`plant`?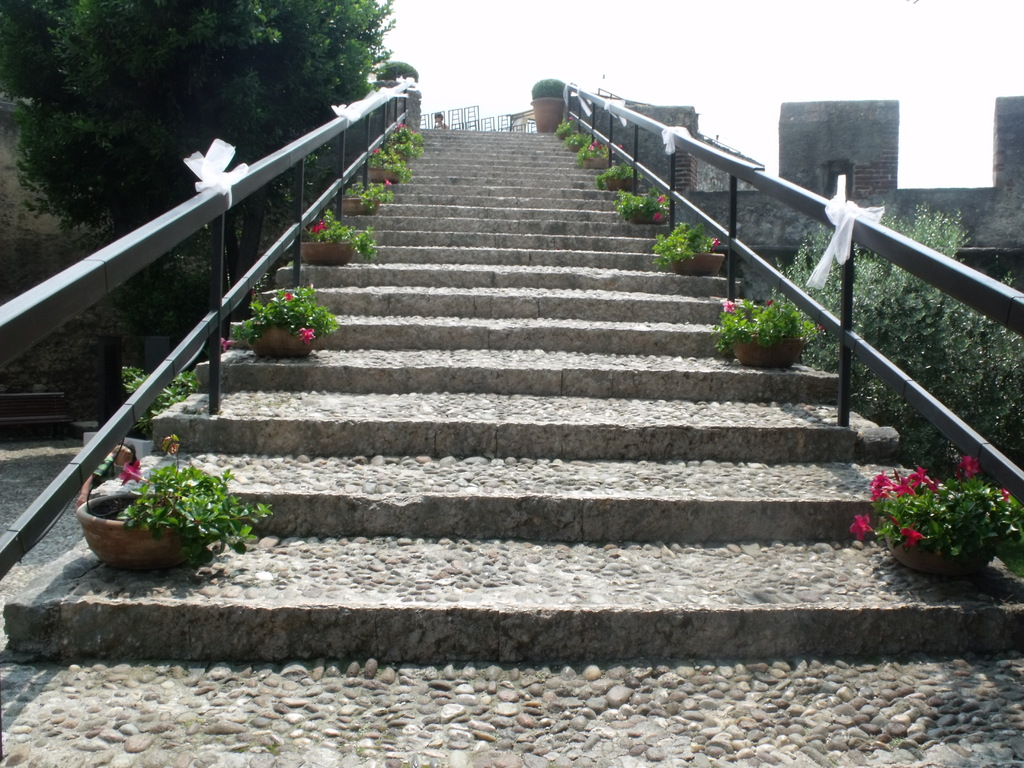
[left=551, top=113, right=578, bottom=136]
